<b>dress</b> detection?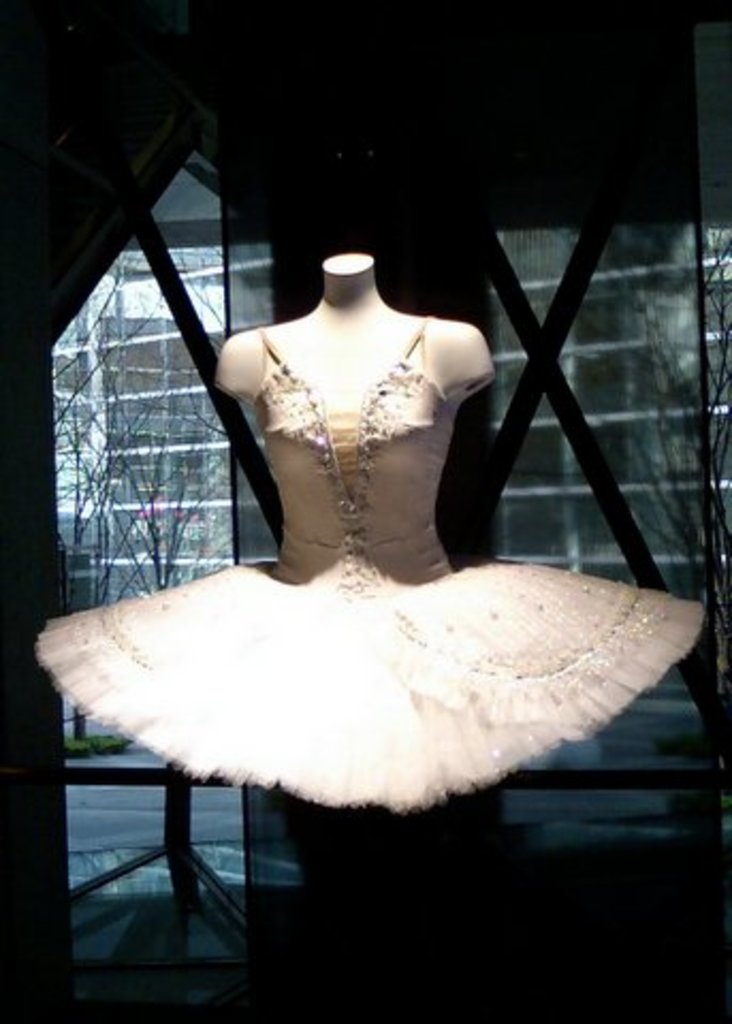
l=28, t=316, r=706, b=809
